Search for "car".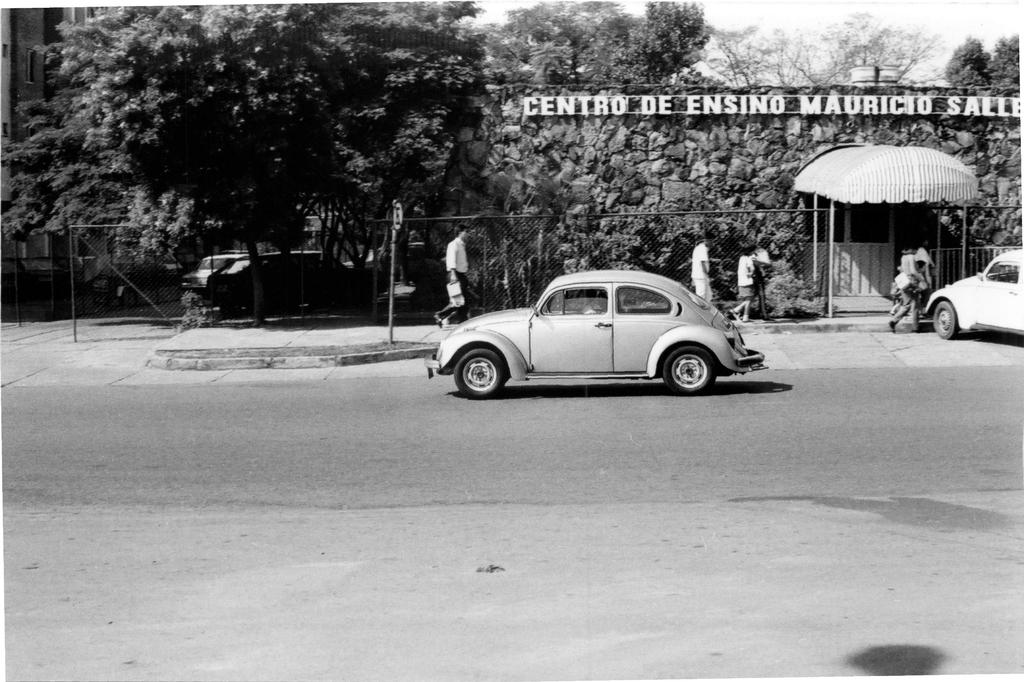
Found at <box>922,253,1023,345</box>.
